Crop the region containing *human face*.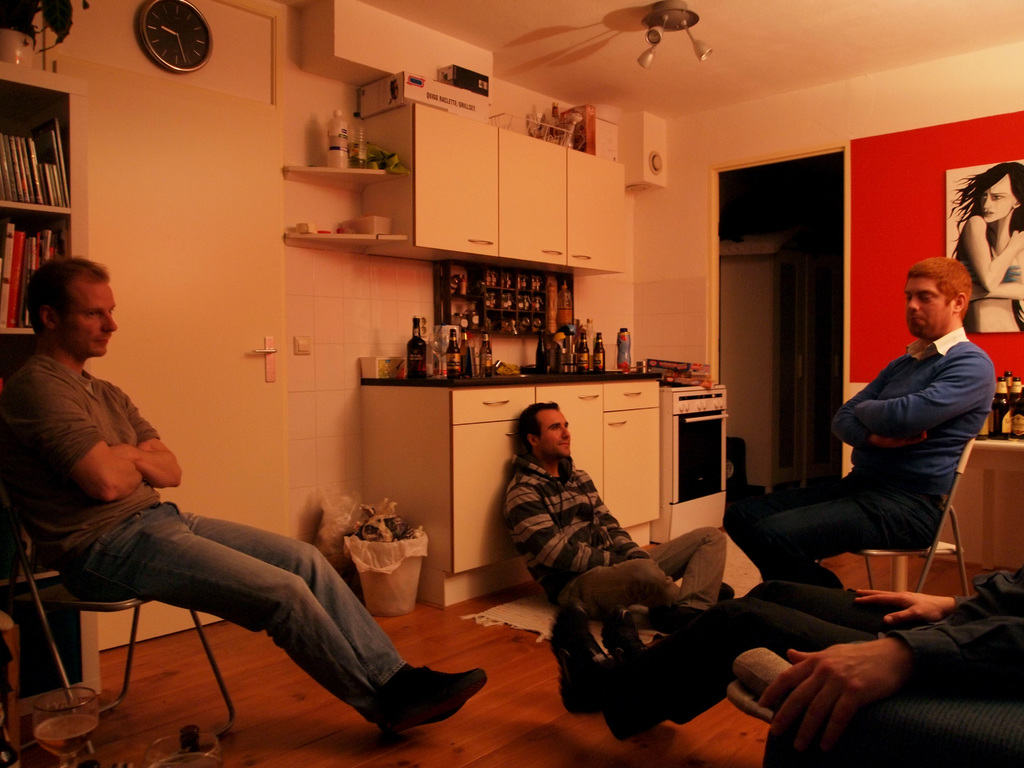
Crop region: detection(538, 408, 571, 462).
